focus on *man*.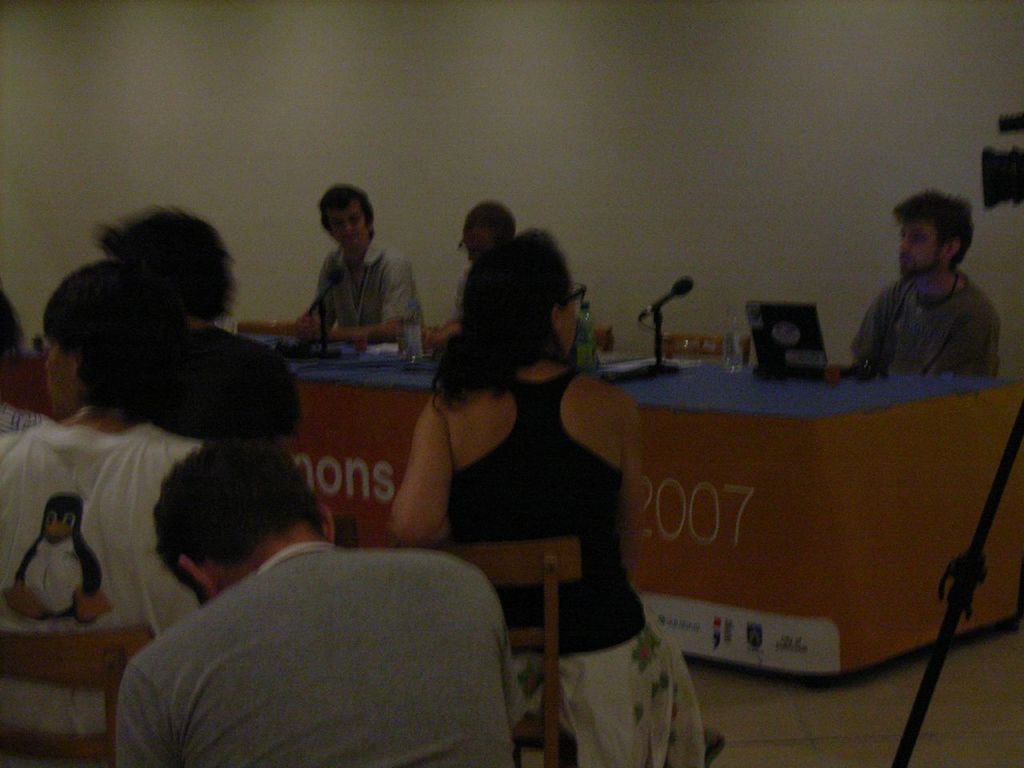
Focused at <bbox>295, 181, 423, 342</bbox>.
